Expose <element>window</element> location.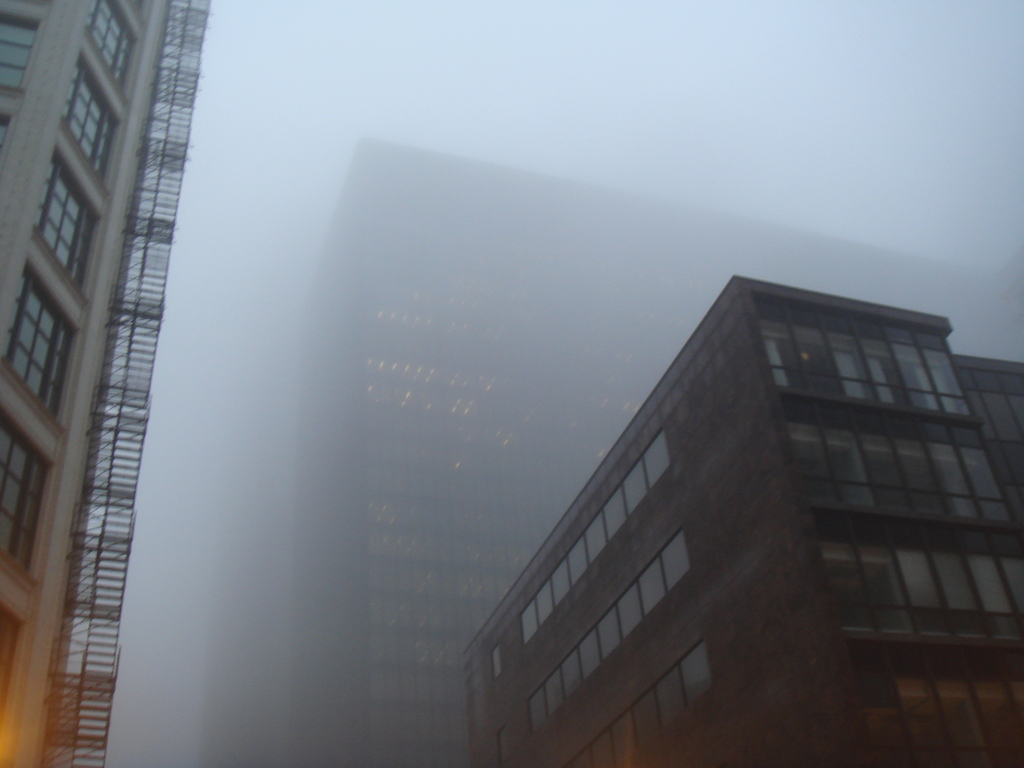
Exposed at <region>23, 141, 111, 305</region>.
